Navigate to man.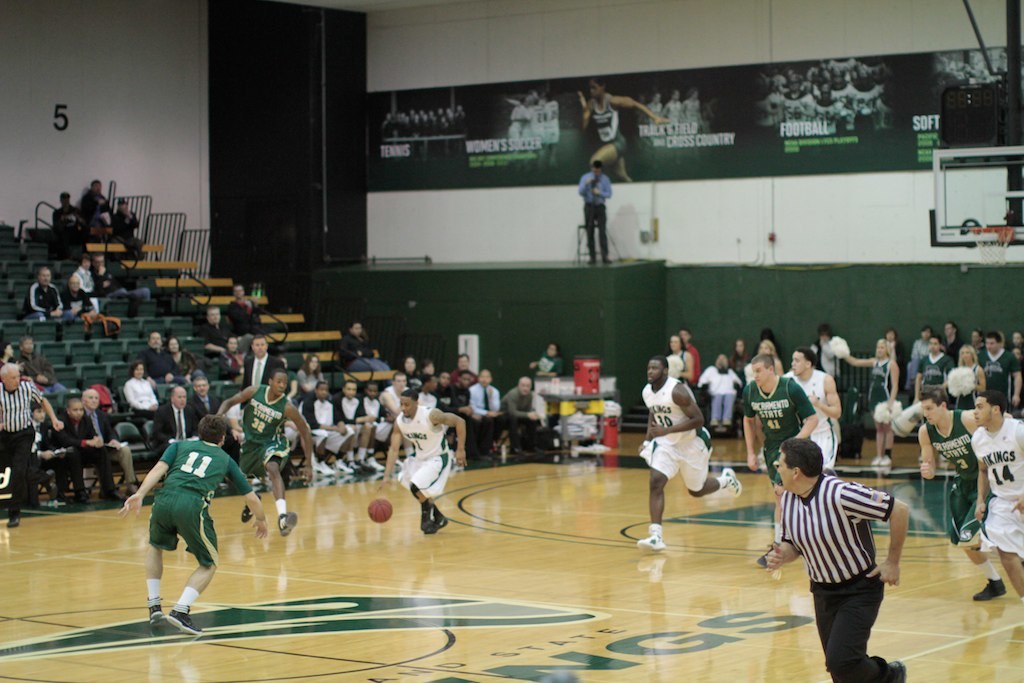
Navigation target: <box>124,367,165,430</box>.
